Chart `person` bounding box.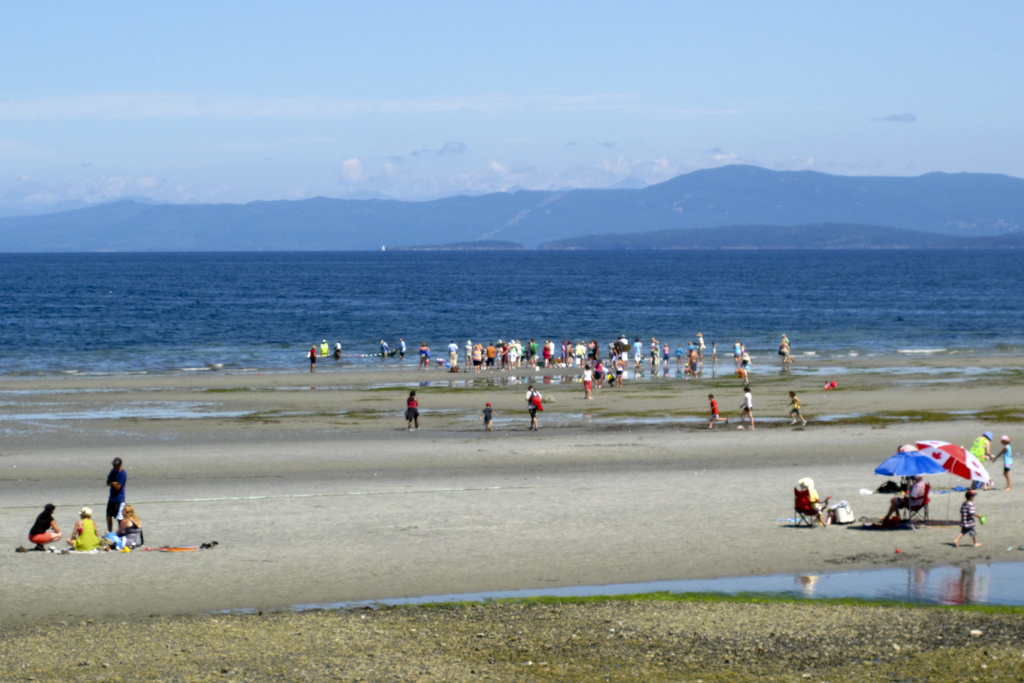
Charted: x1=707, y1=341, x2=722, y2=370.
